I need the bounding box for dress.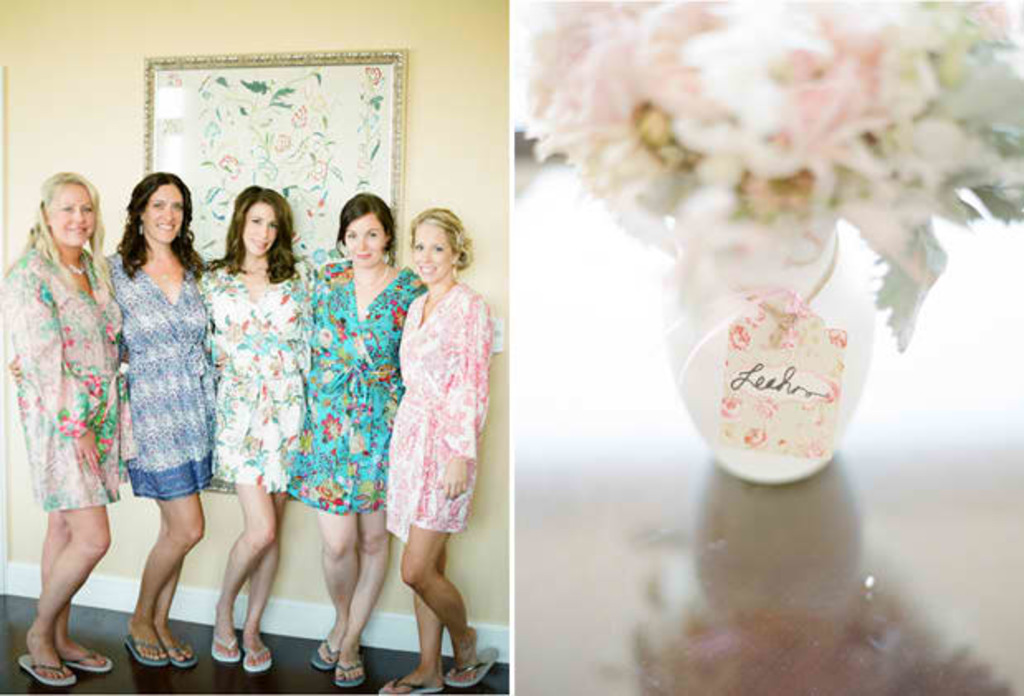
Here it is: (x1=212, y1=265, x2=308, y2=493).
